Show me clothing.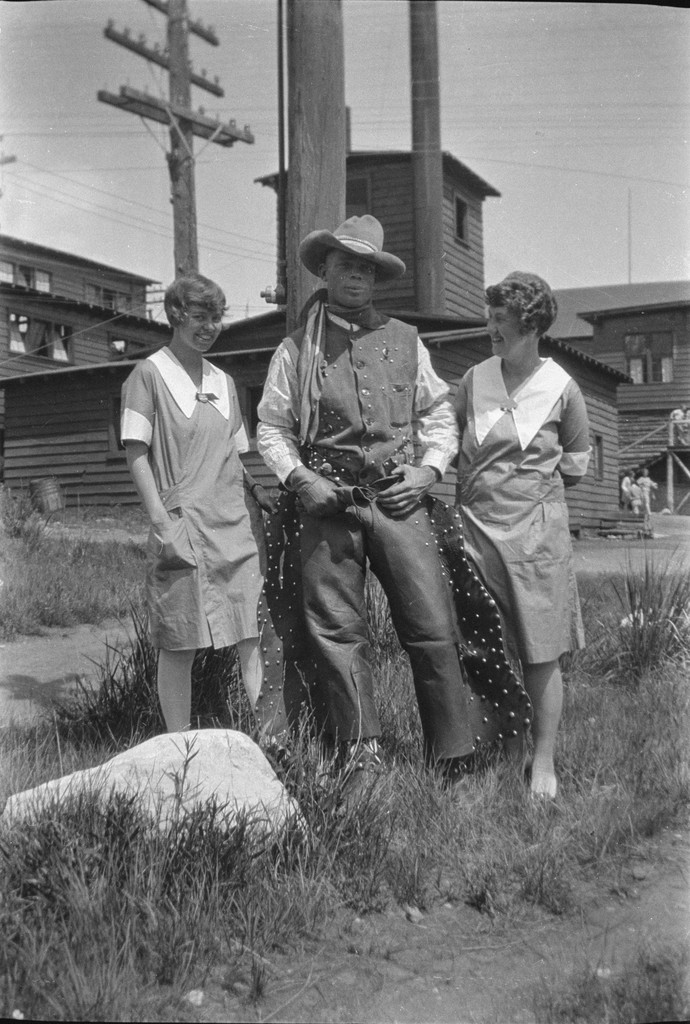
clothing is here: [x1=115, y1=349, x2=286, y2=724].
